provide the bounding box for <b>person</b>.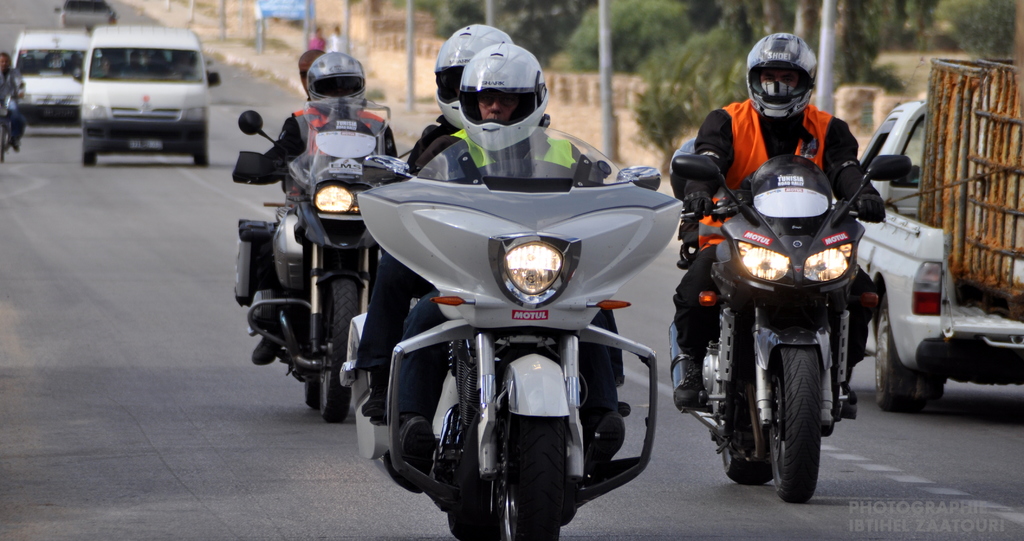
<bbox>307, 23, 330, 49</bbox>.
